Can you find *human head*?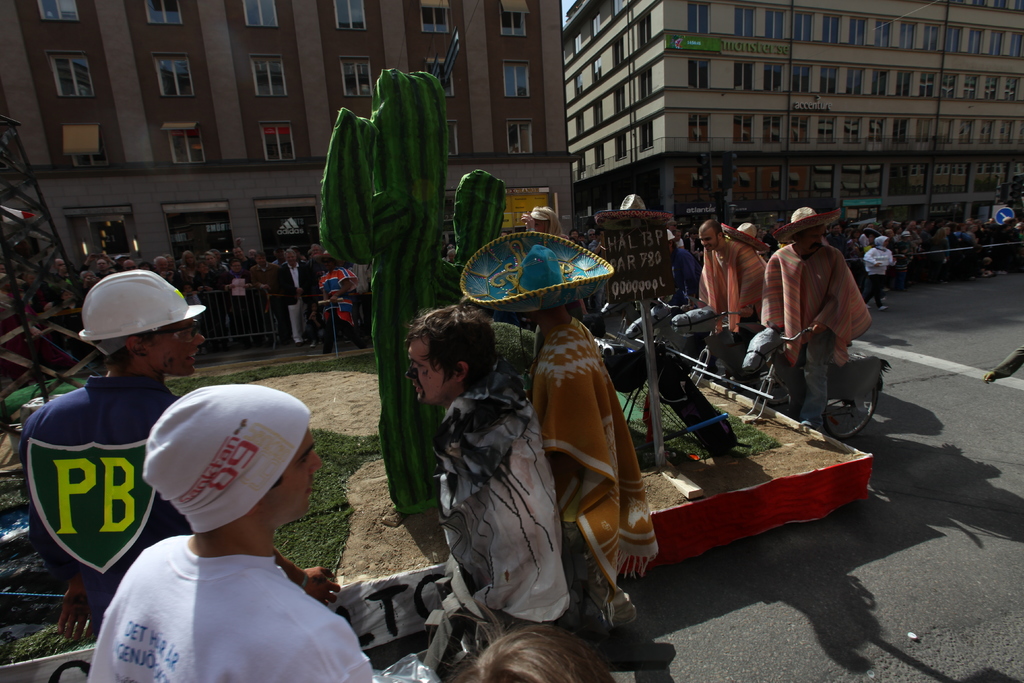
Yes, bounding box: region(74, 273, 211, 400).
